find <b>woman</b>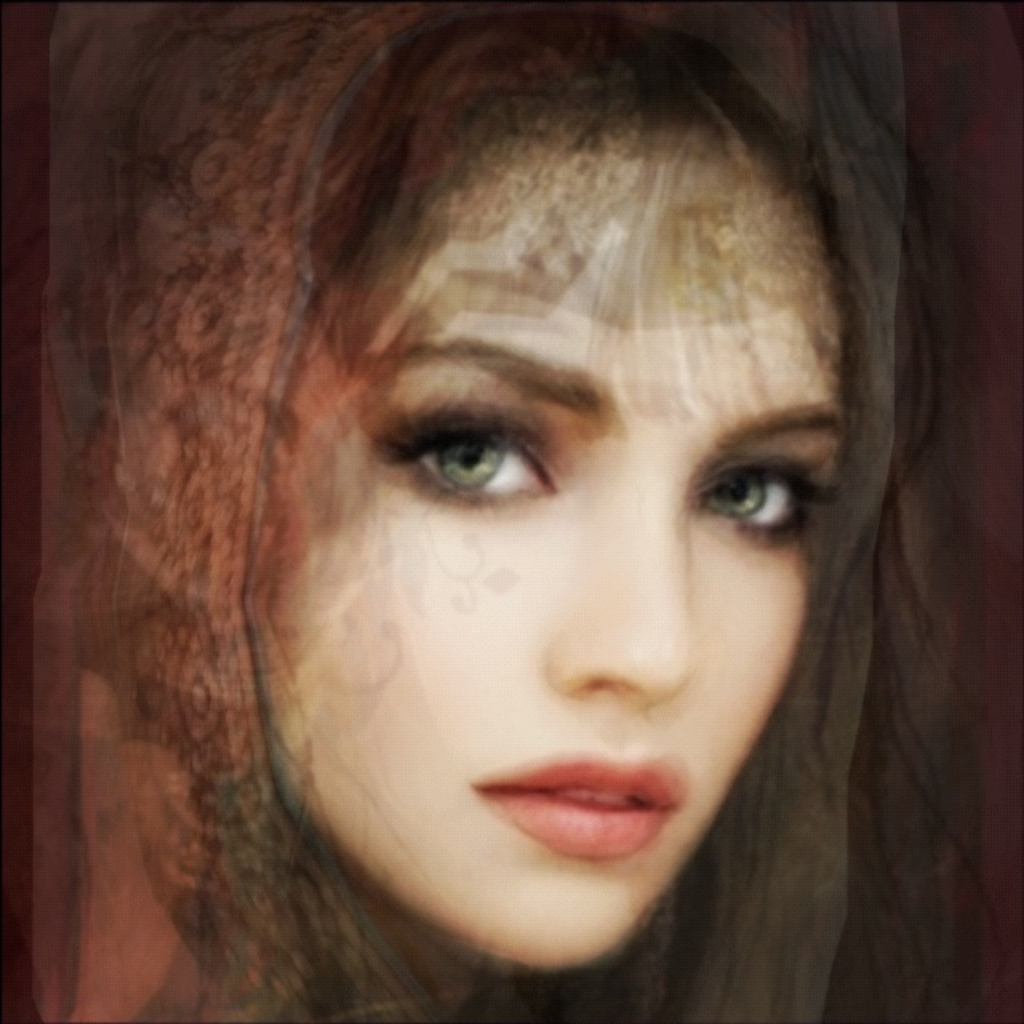
(x1=43, y1=0, x2=1023, y2=1023)
